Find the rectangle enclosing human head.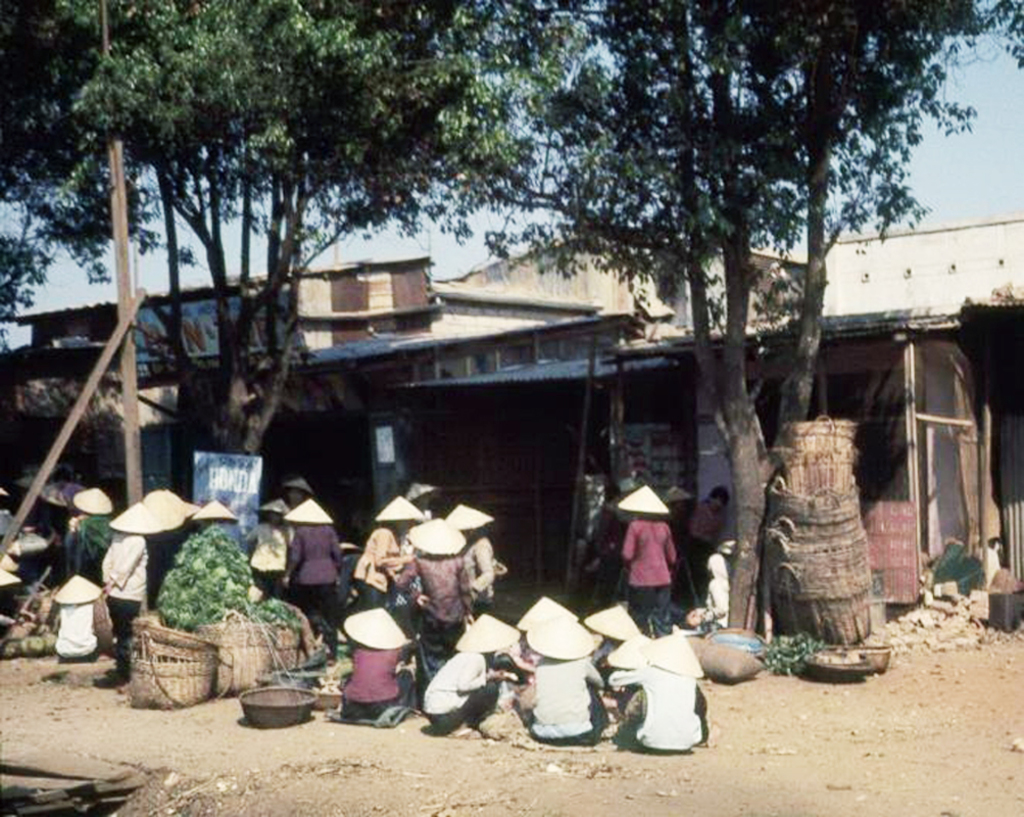
524,610,590,665.
